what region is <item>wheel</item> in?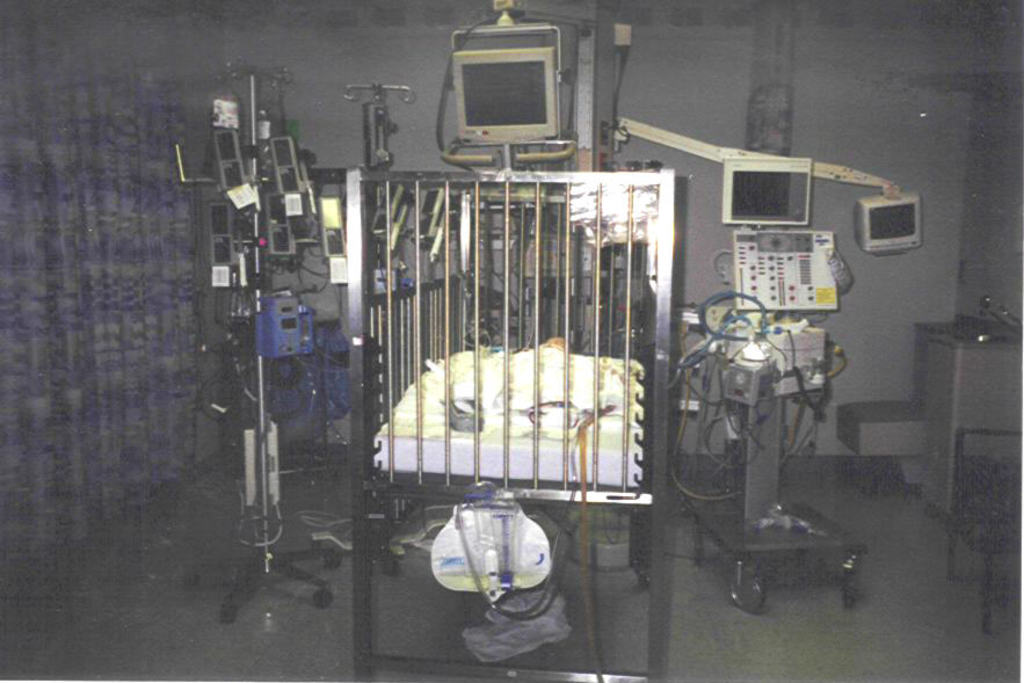
locate(637, 567, 654, 589).
